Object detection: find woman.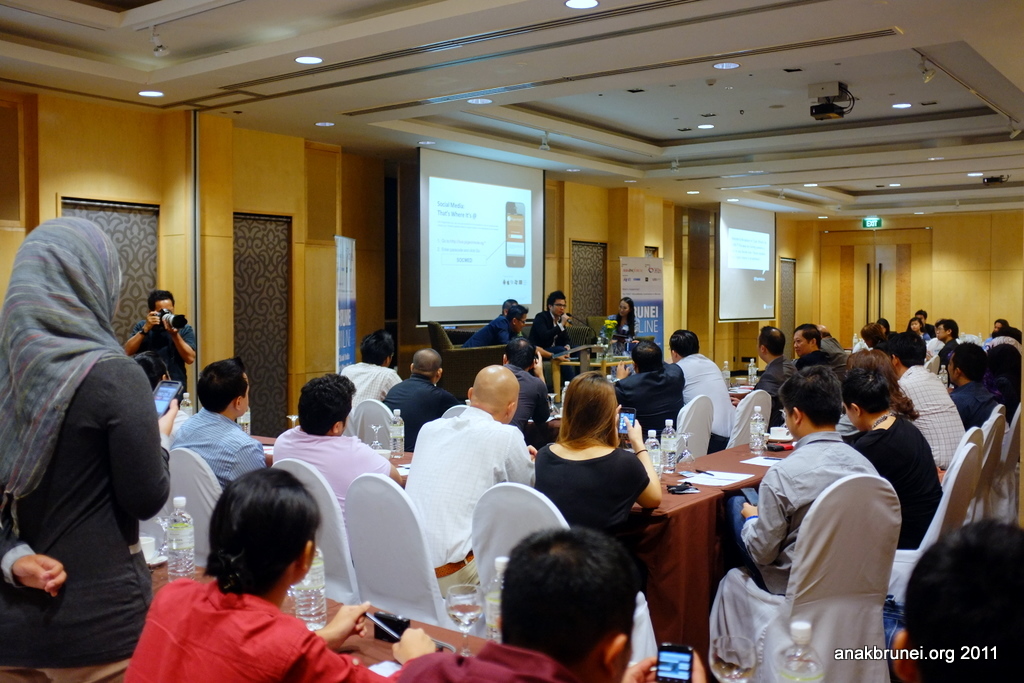
detection(875, 316, 892, 337).
